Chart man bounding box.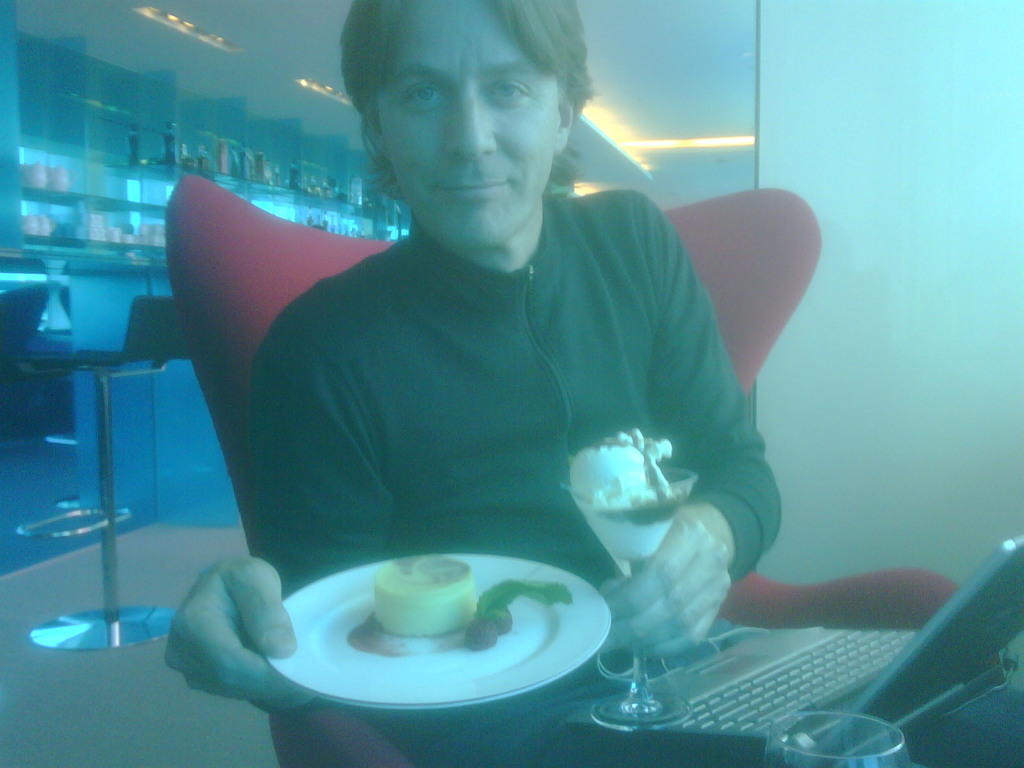
Charted: select_region(167, 0, 1023, 767).
